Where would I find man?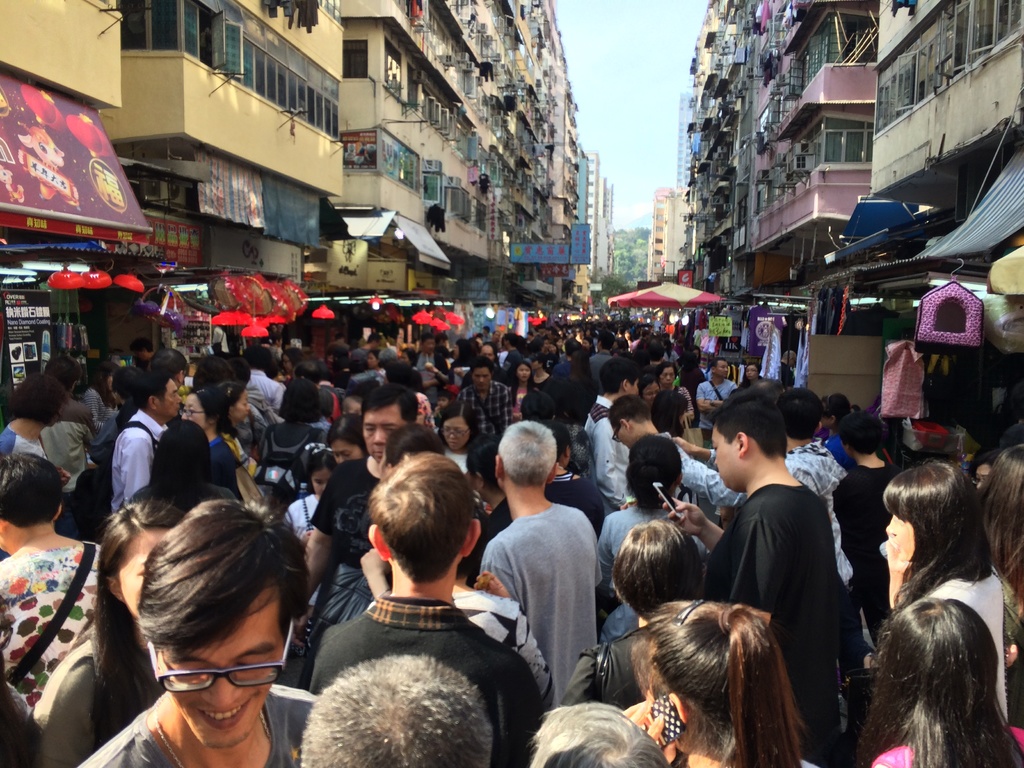
At locate(74, 496, 321, 767).
